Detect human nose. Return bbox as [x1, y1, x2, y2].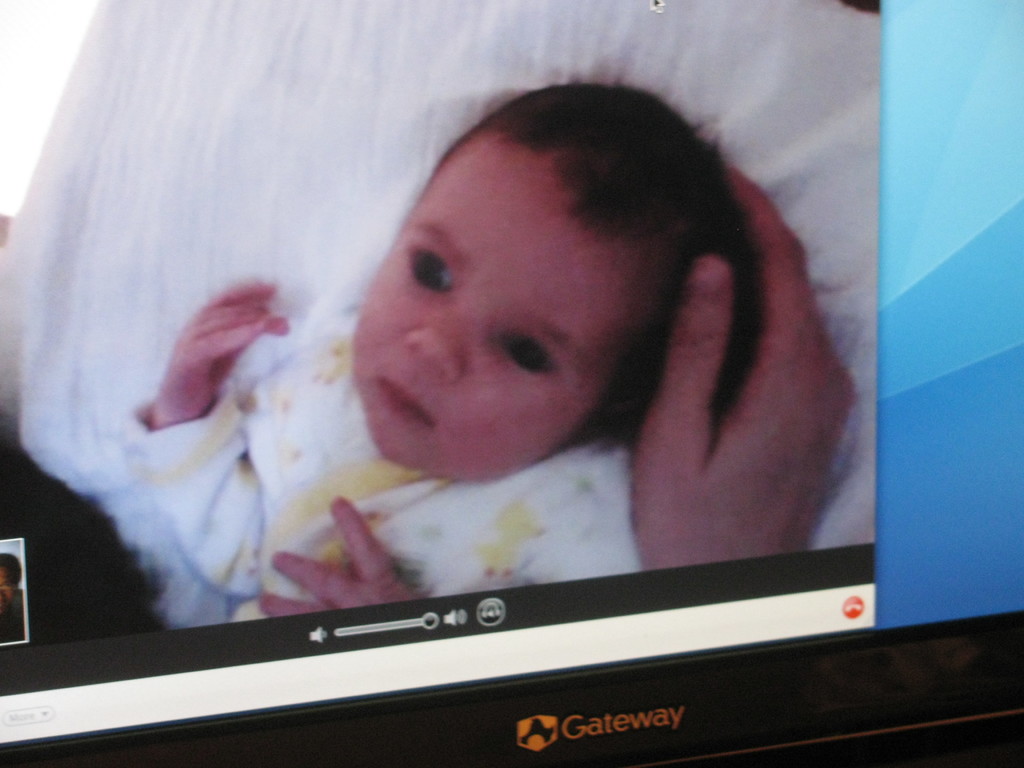
[404, 319, 460, 392].
